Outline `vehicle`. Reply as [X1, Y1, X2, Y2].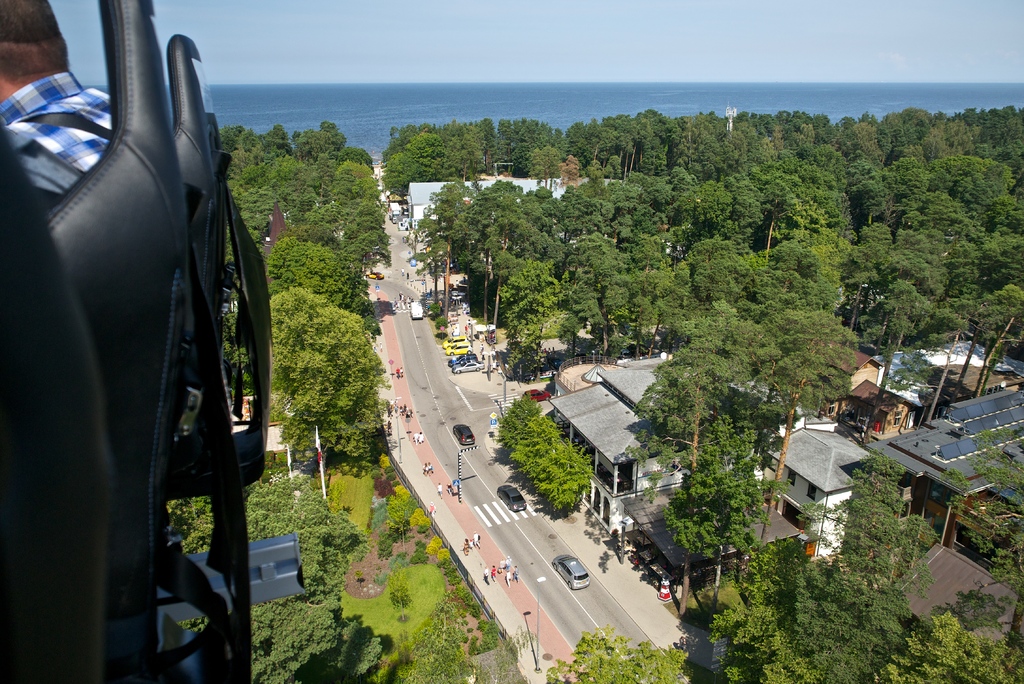
[399, 221, 411, 232].
